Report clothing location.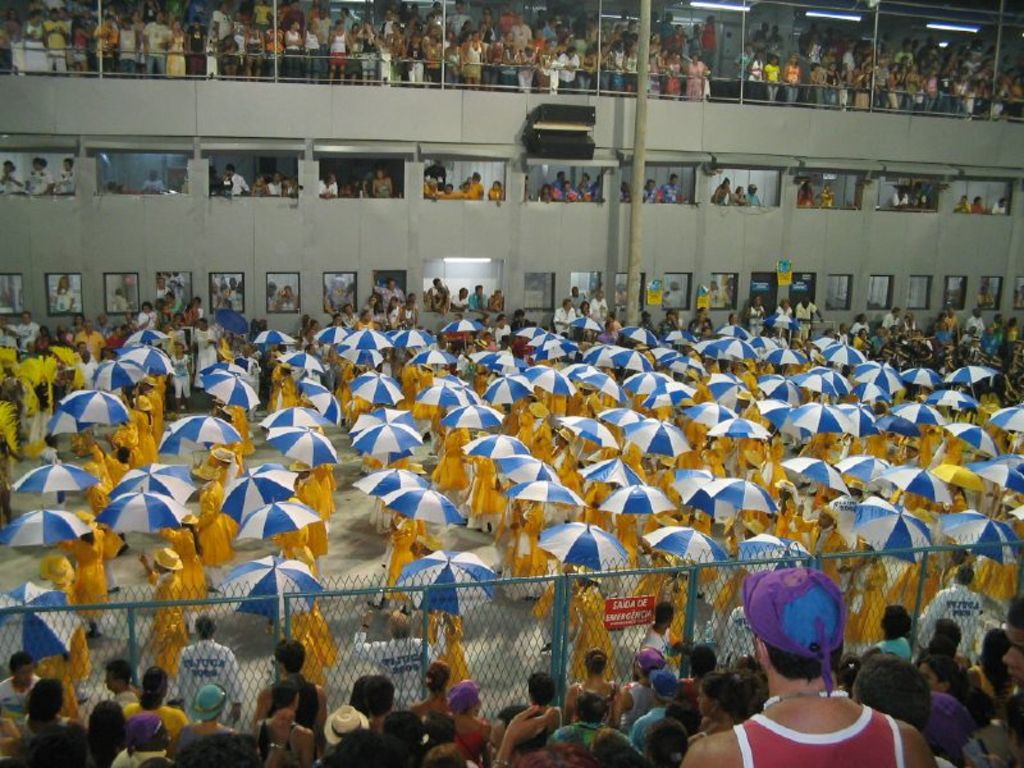
Report: bbox(728, 196, 742, 209).
